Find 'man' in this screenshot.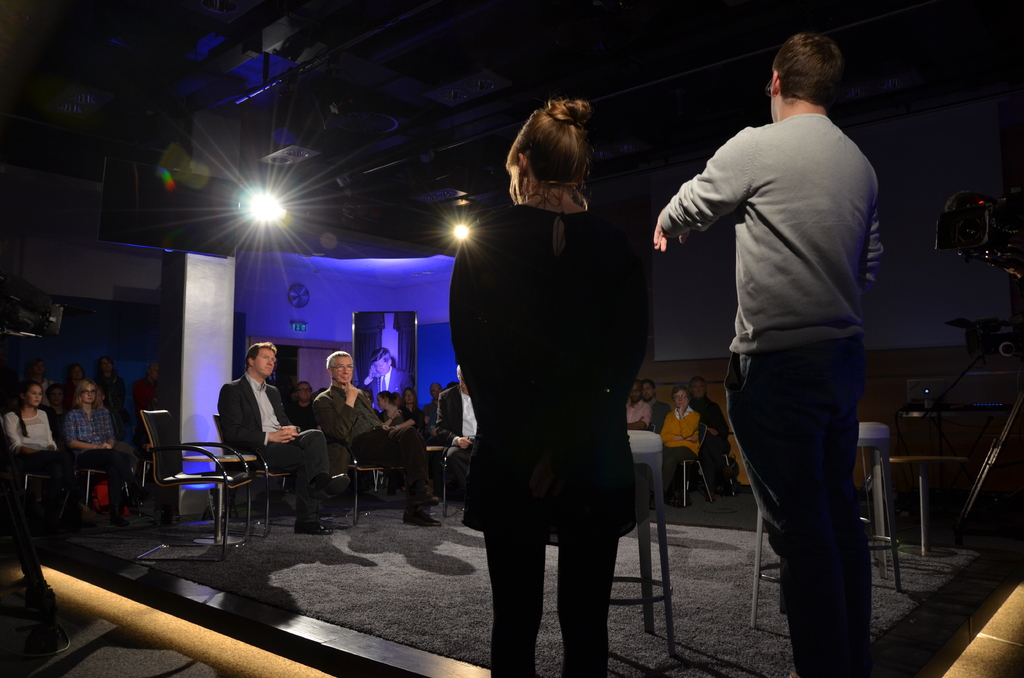
The bounding box for 'man' is [216, 339, 353, 535].
